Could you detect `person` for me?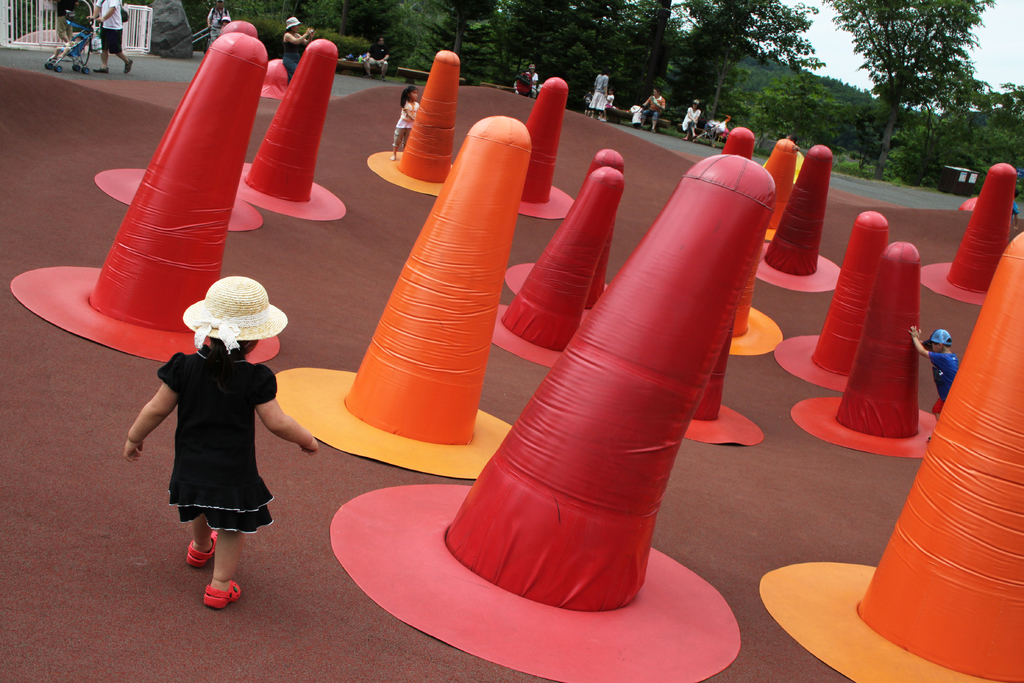
Detection result: select_region(219, 15, 234, 29).
